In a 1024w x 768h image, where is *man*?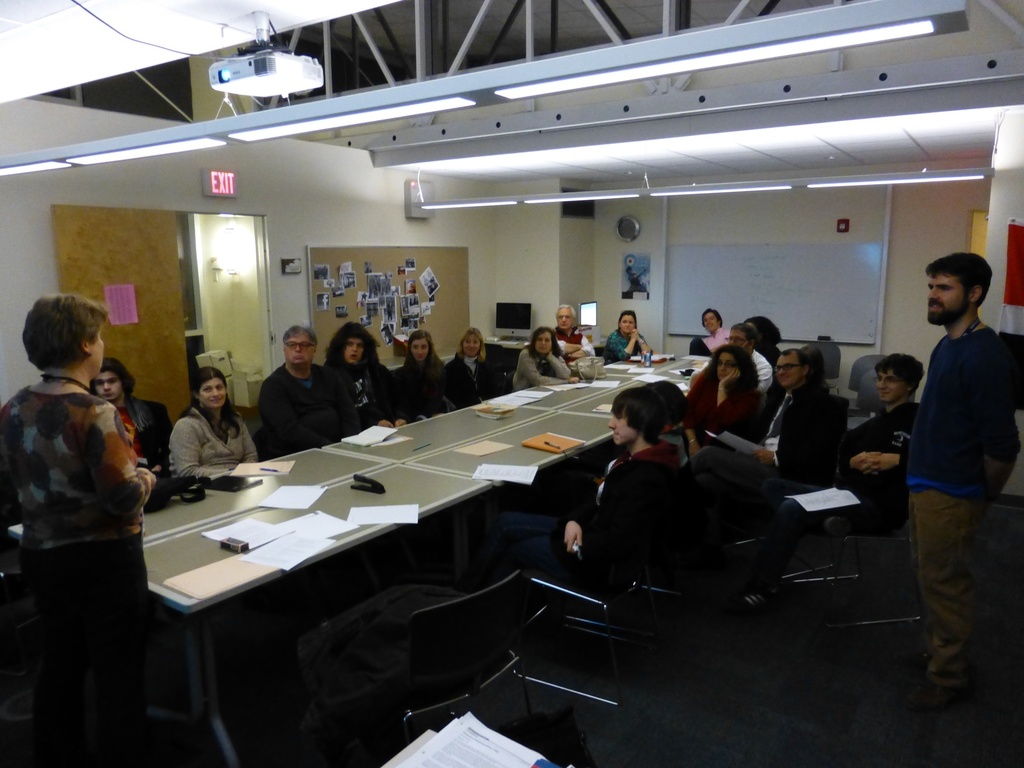
Rect(550, 304, 596, 360).
